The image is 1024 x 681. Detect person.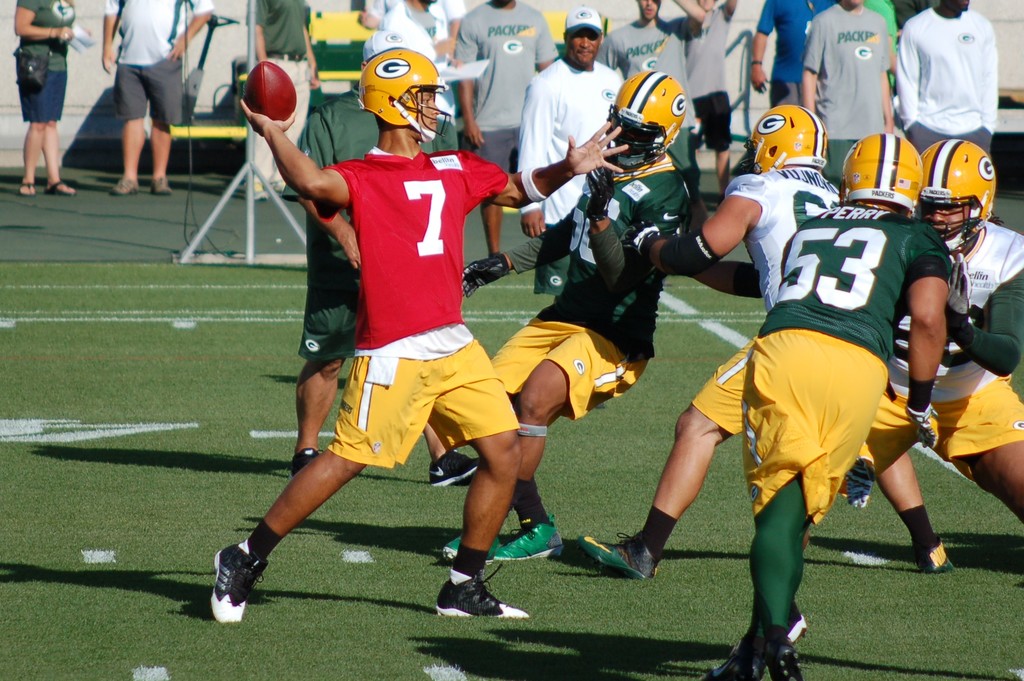
Detection: bbox=(578, 129, 1023, 584).
